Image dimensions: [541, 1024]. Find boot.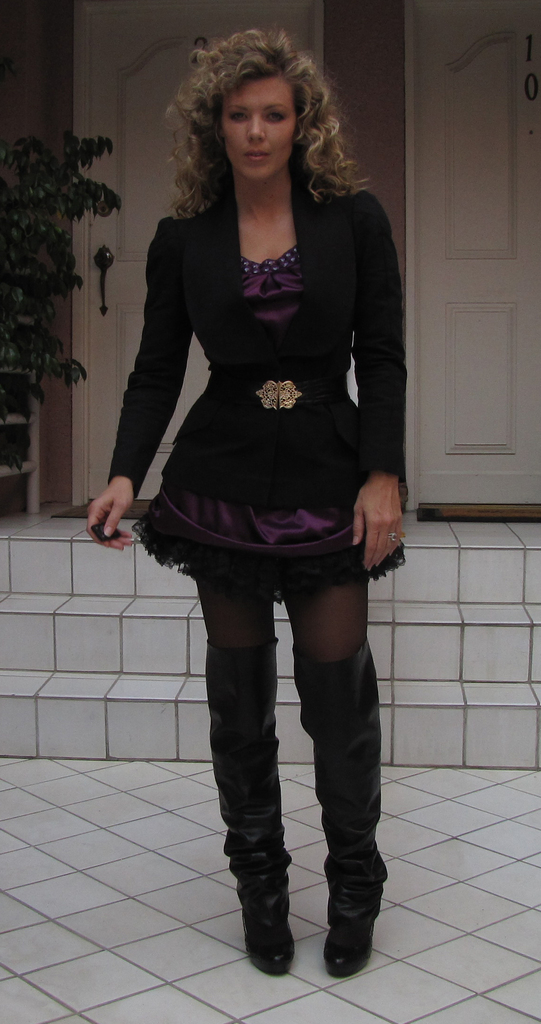
Rect(209, 643, 303, 970).
